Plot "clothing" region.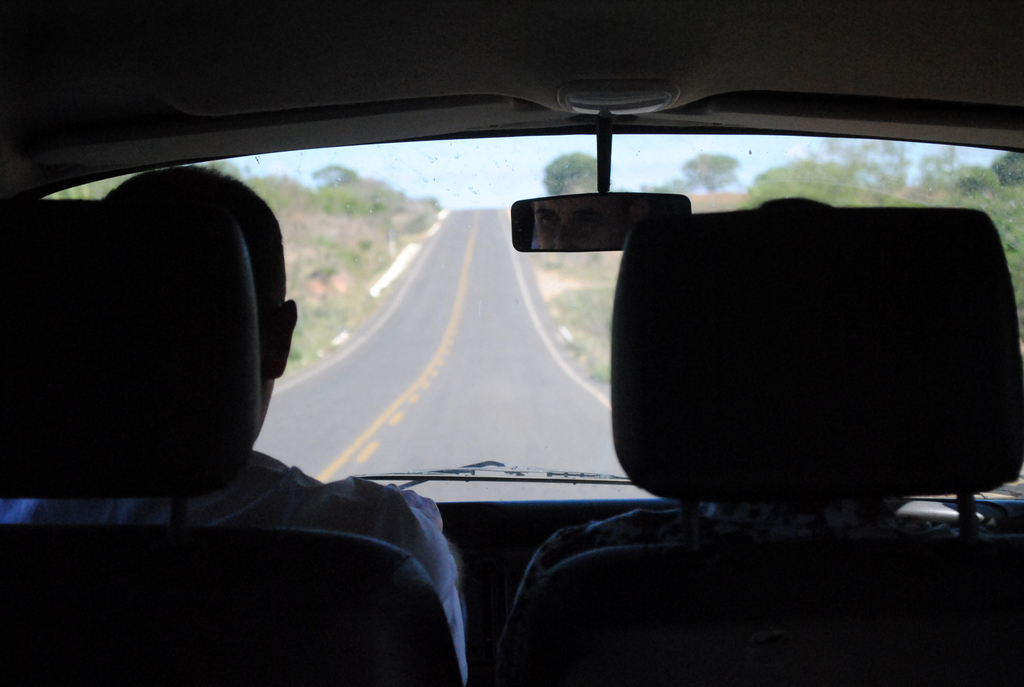
Plotted at rect(507, 497, 957, 620).
